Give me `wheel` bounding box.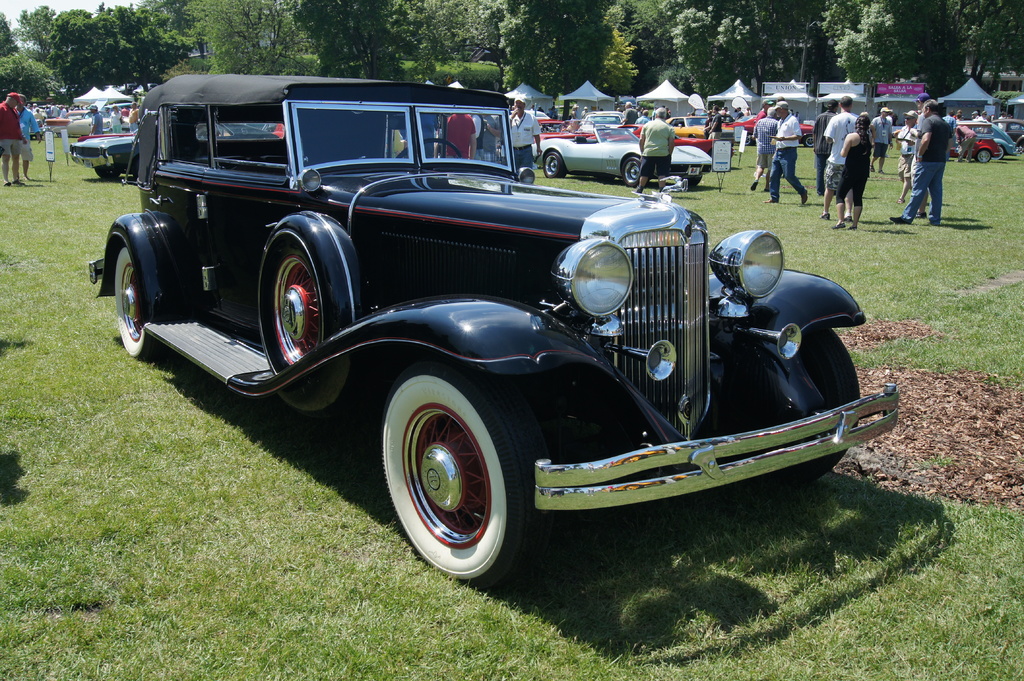
622/154/641/185.
